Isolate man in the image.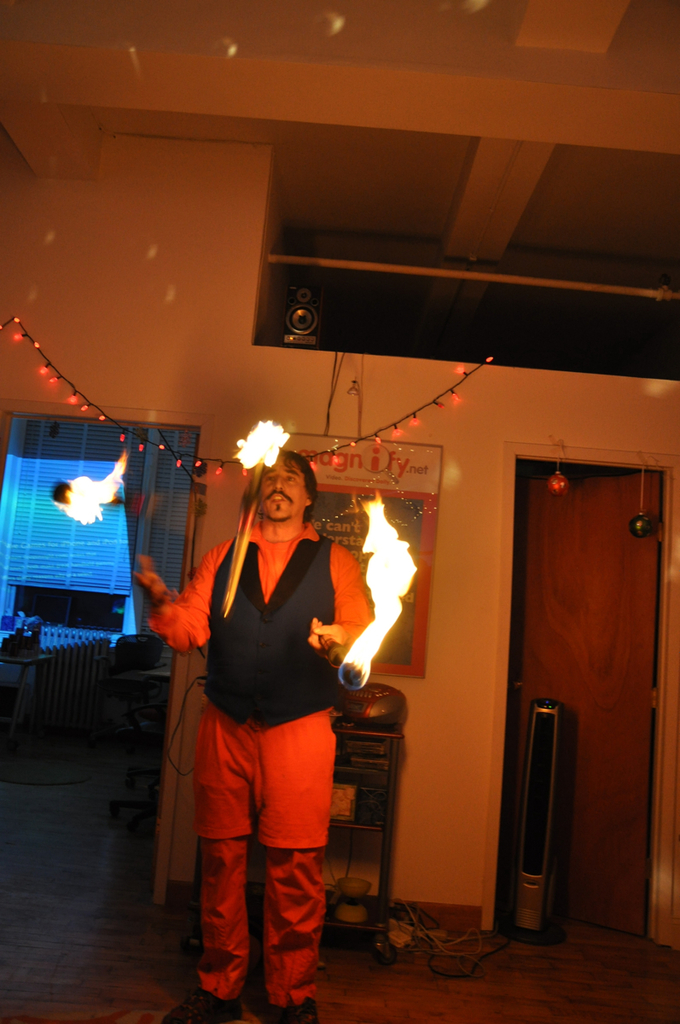
Isolated region: left=124, top=443, right=392, bottom=1023.
